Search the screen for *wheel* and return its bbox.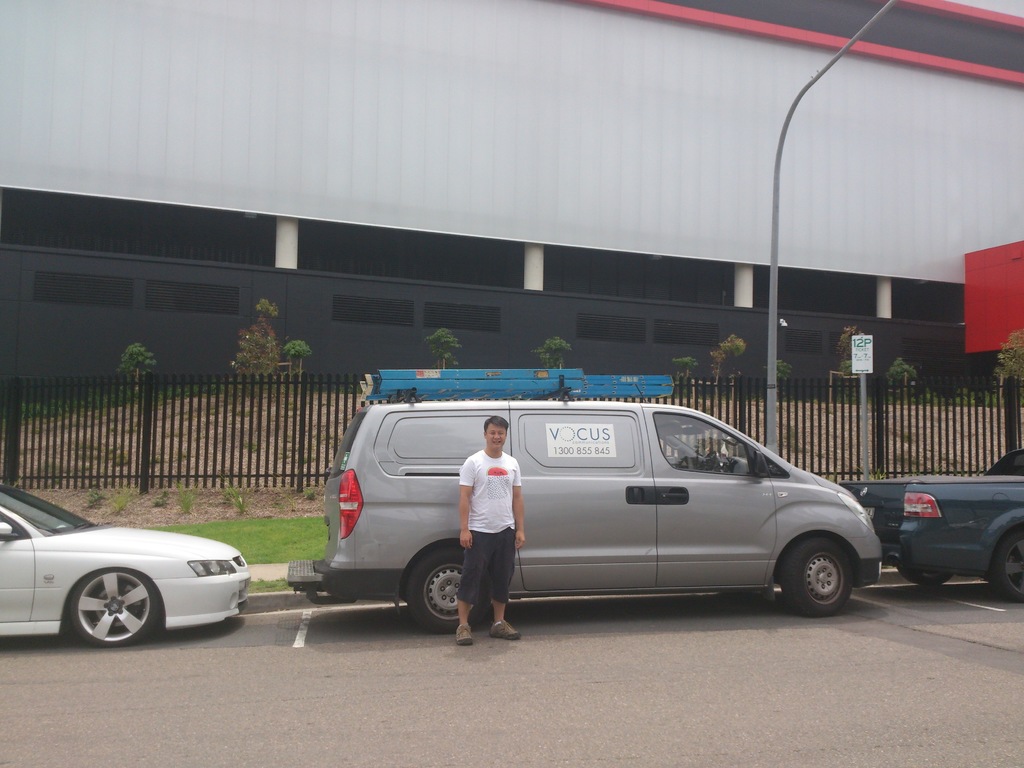
Found: region(696, 452, 719, 472).
